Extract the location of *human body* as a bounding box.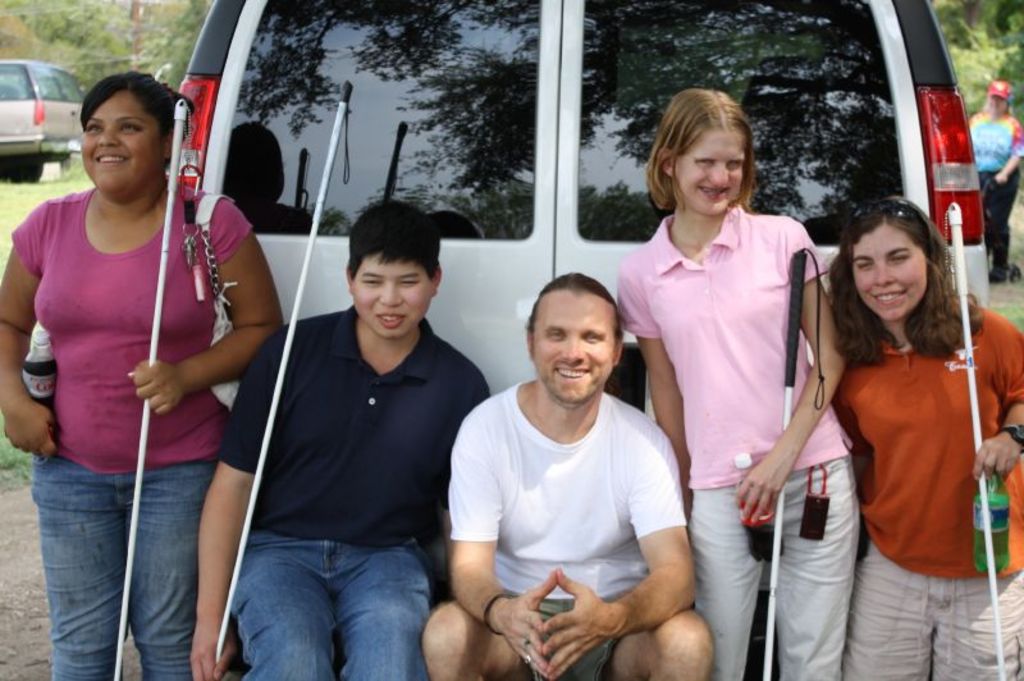
831,193,1023,678.
